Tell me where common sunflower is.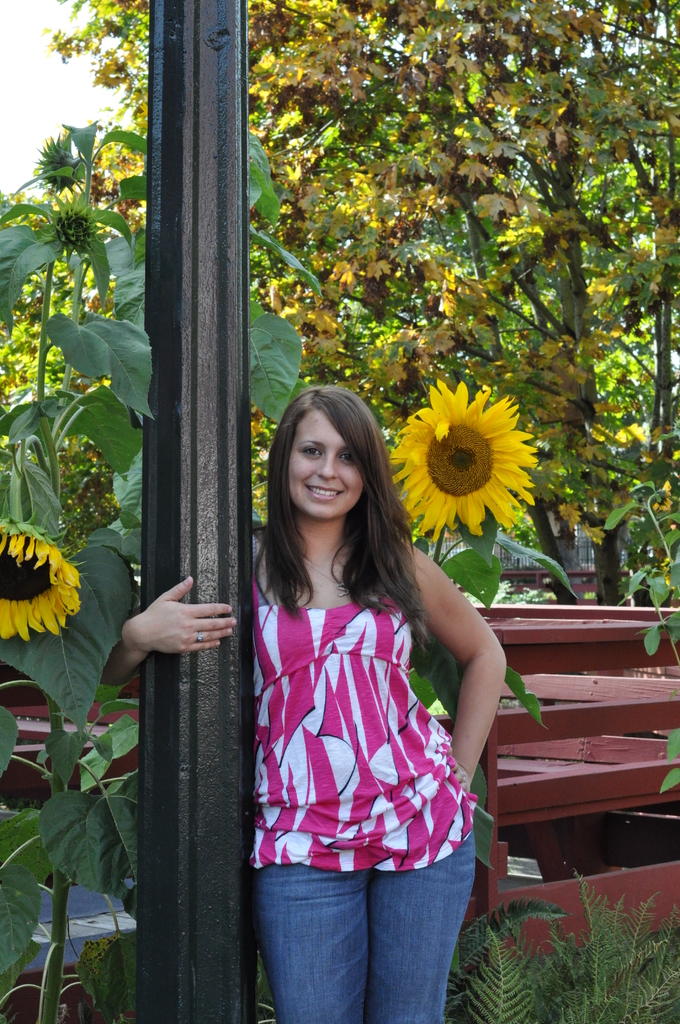
common sunflower is at bbox=[388, 381, 540, 545].
